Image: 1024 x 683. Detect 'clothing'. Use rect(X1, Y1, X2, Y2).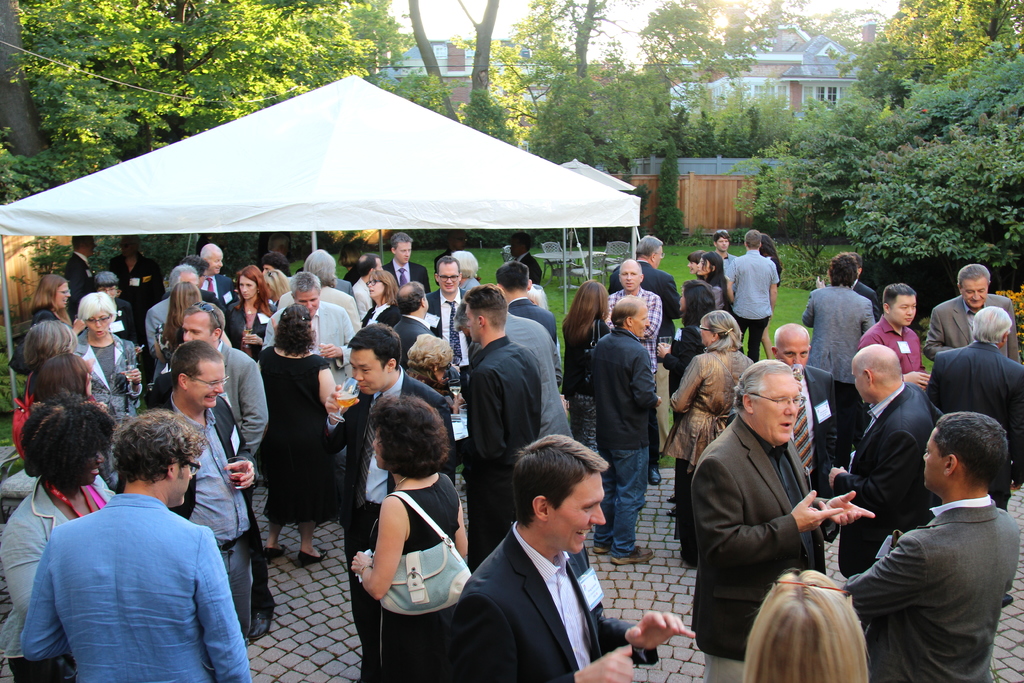
rect(925, 338, 1023, 502).
